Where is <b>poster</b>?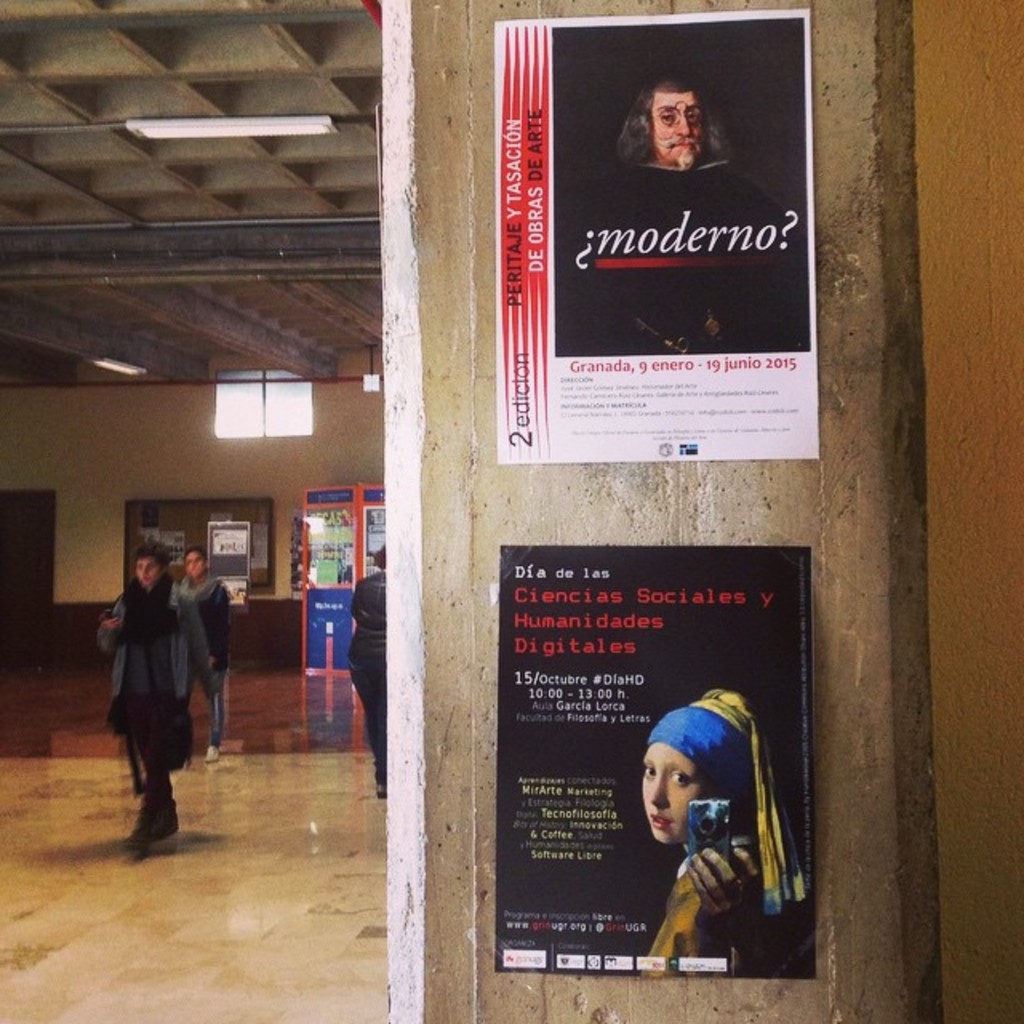
[x1=501, y1=542, x2=818, y2=978].
